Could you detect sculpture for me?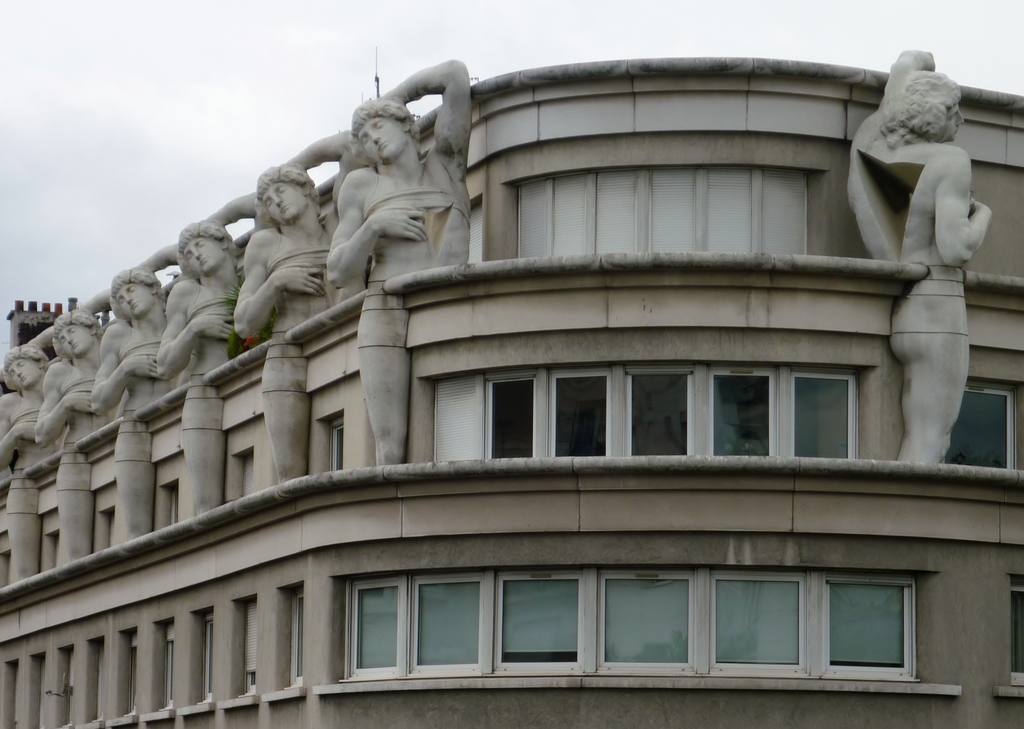
Detection result: 87 246 190 413.
